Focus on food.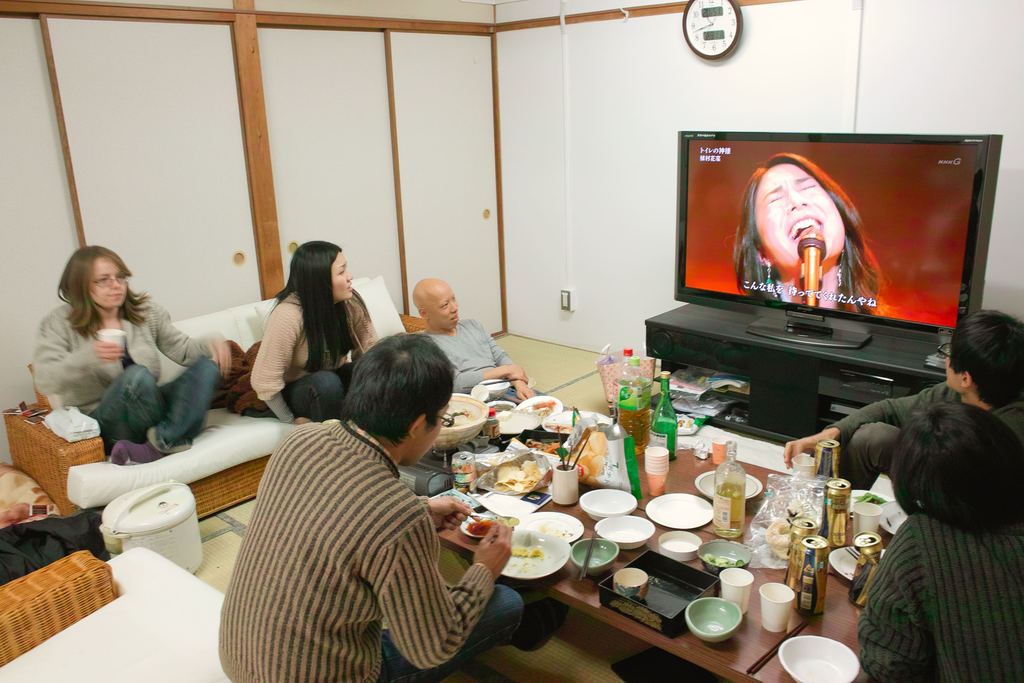
Focused at 493/457/547/492.
